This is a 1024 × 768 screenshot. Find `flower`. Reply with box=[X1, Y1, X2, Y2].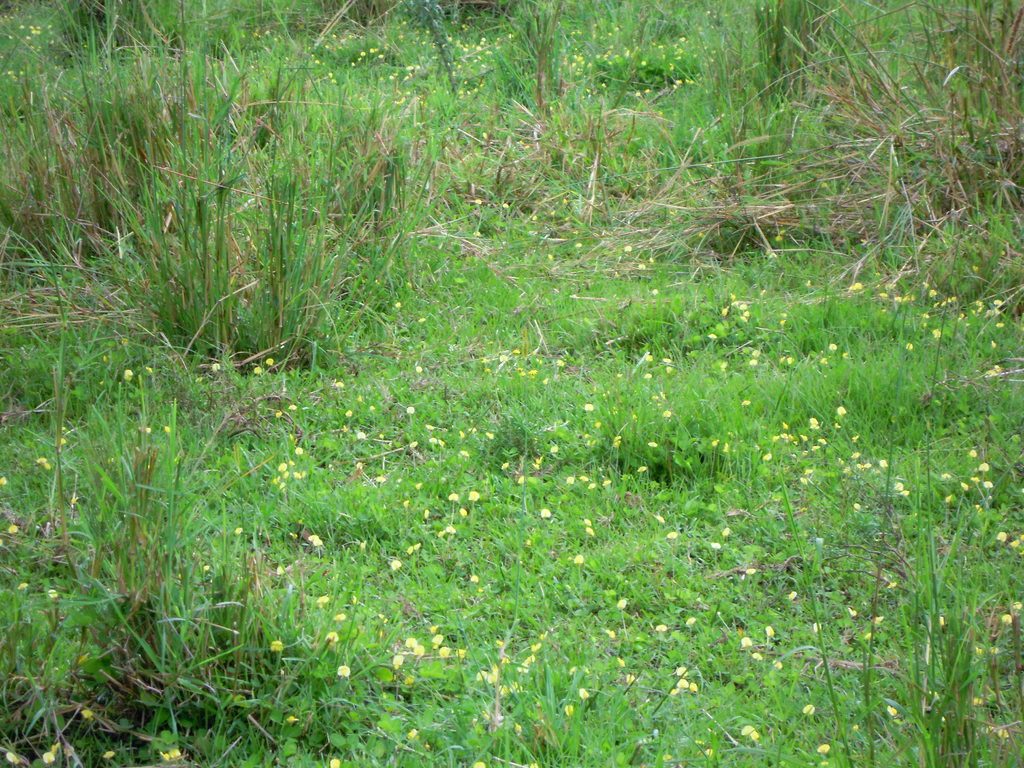
box=[811, 419, 820, 431].
